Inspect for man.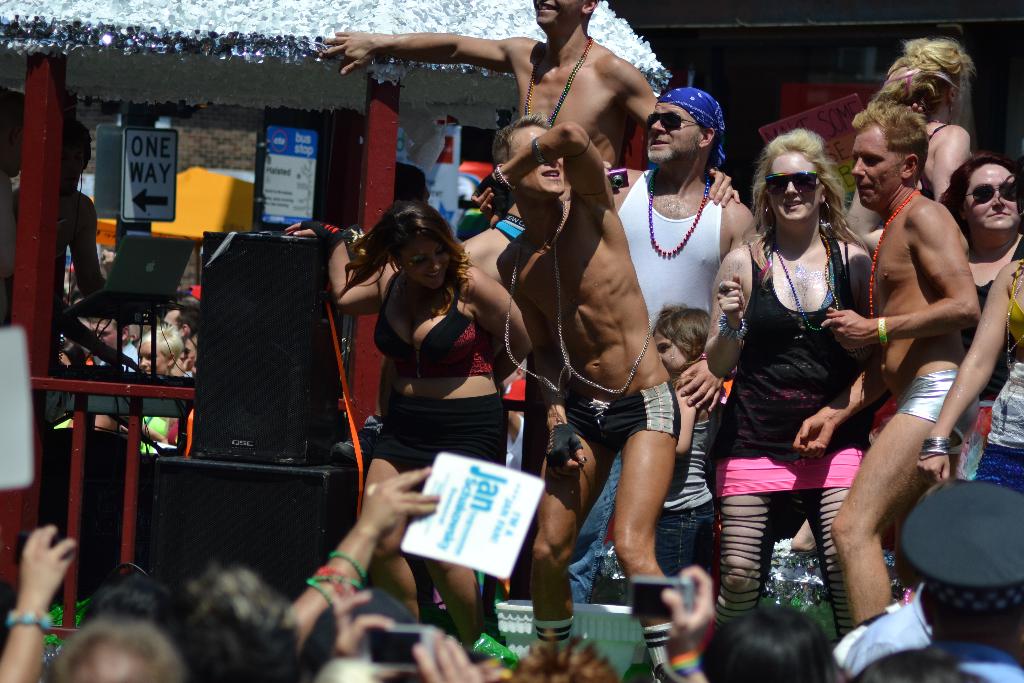
Inspection: [816,101,986,630].
